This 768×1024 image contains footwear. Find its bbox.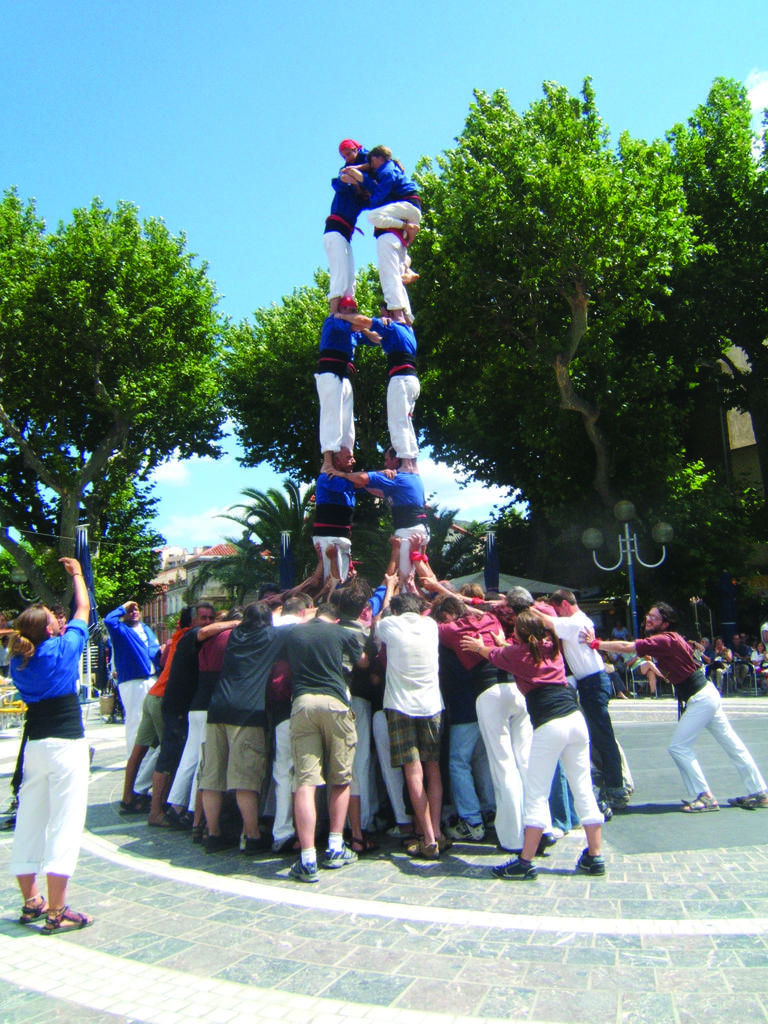
box(550, 803, 625, 877).
